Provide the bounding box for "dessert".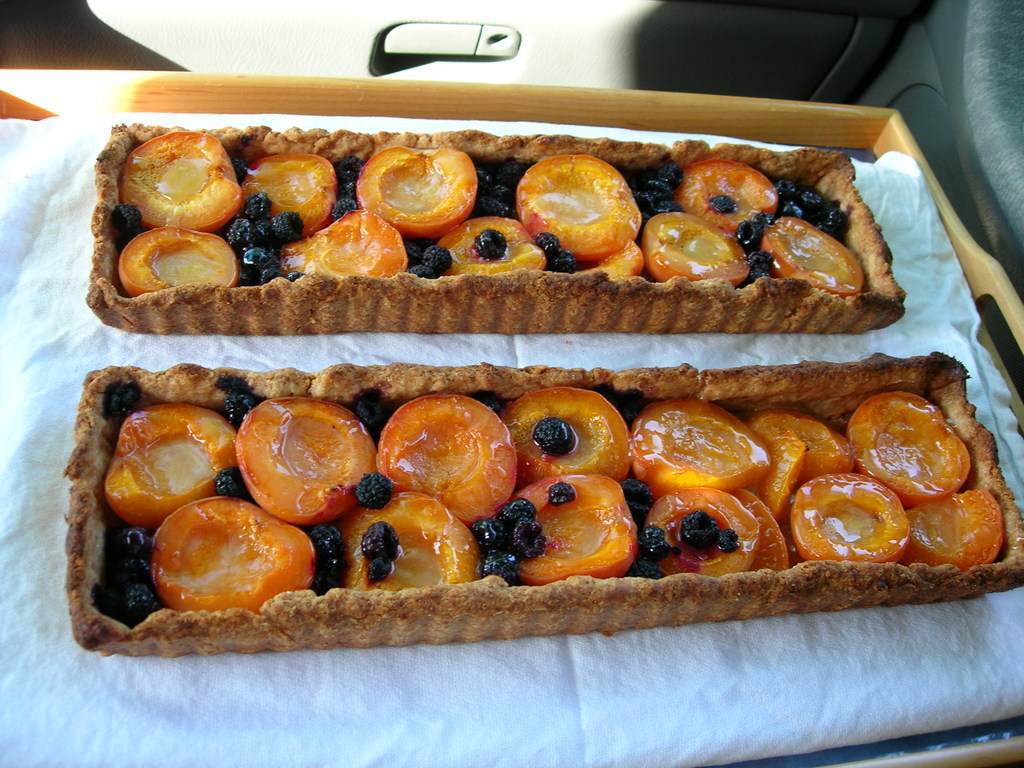
x1=227, y1=215, x2=262, y2=248.
